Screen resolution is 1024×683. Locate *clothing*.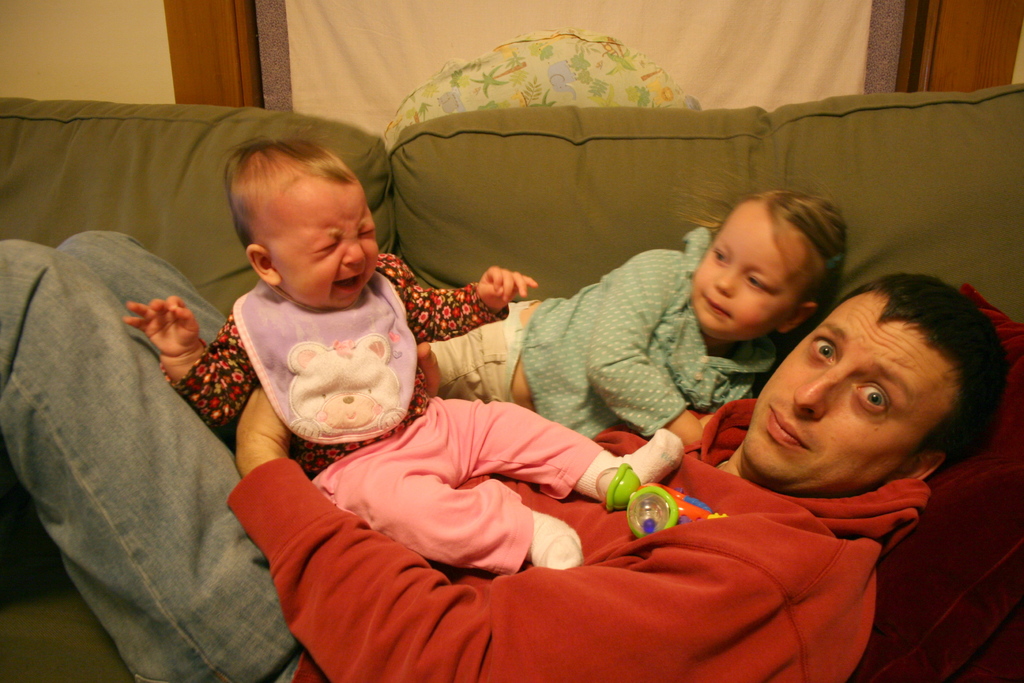
(x1=179, y1=255, x2=605, y2=578).
